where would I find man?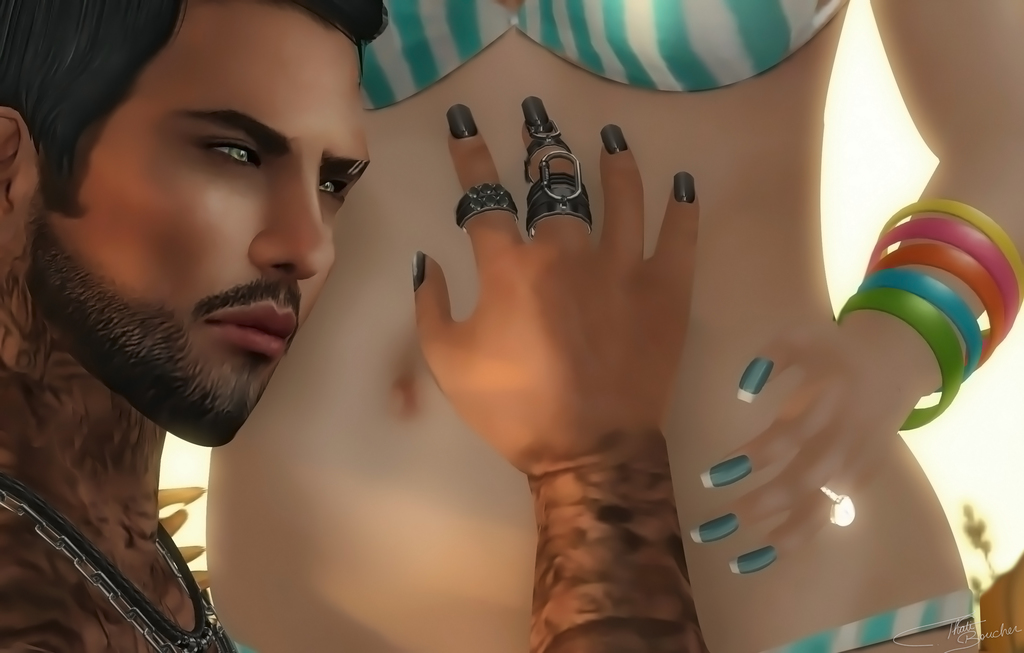
At <bbox>0, 0, 711, 652</bbox>.
